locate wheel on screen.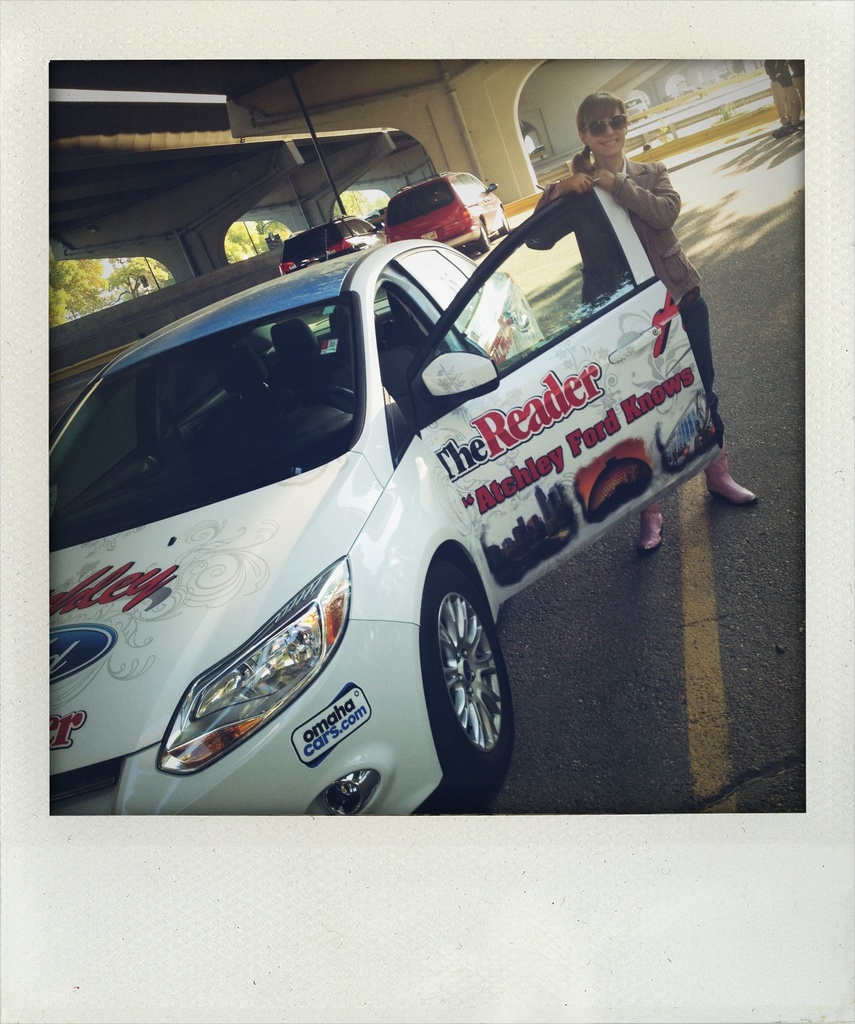
On screen at <region>472, 214, 493, 254</region>.
